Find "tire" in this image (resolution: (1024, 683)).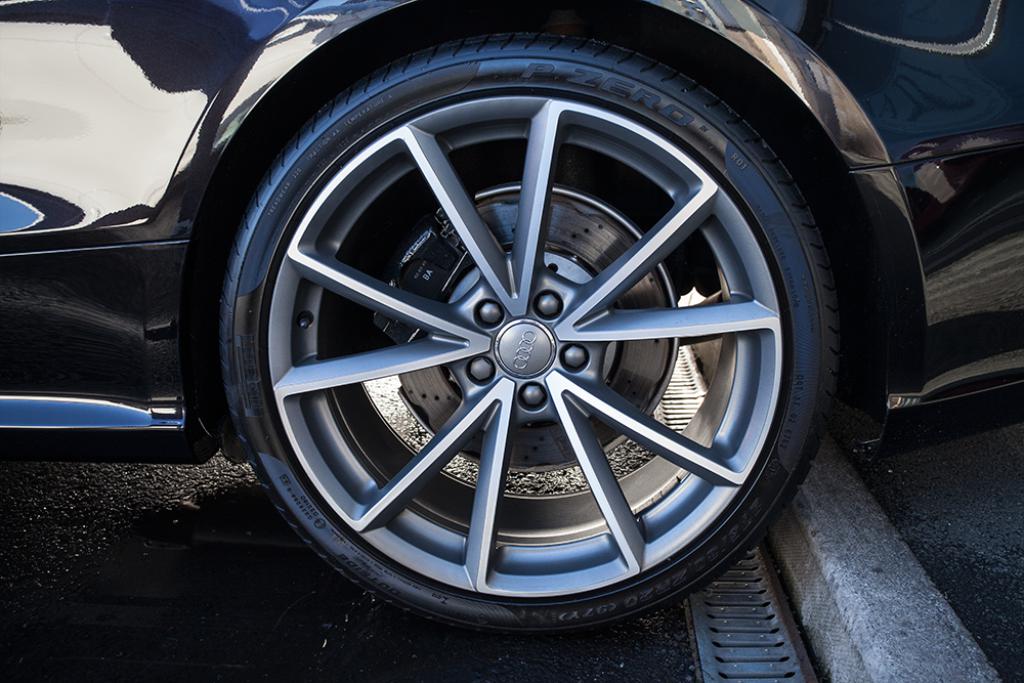
(left=210, top=28, right=849, bottom=635).
